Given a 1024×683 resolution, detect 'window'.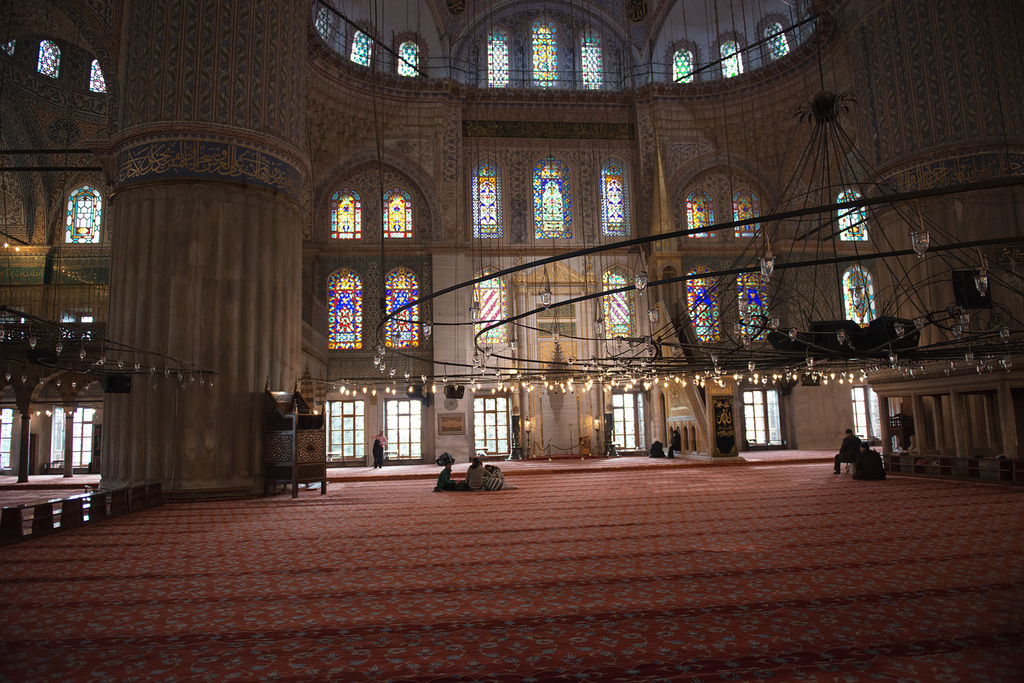
pyautogui.locateOnScreen(472, 396, 514, 453).
